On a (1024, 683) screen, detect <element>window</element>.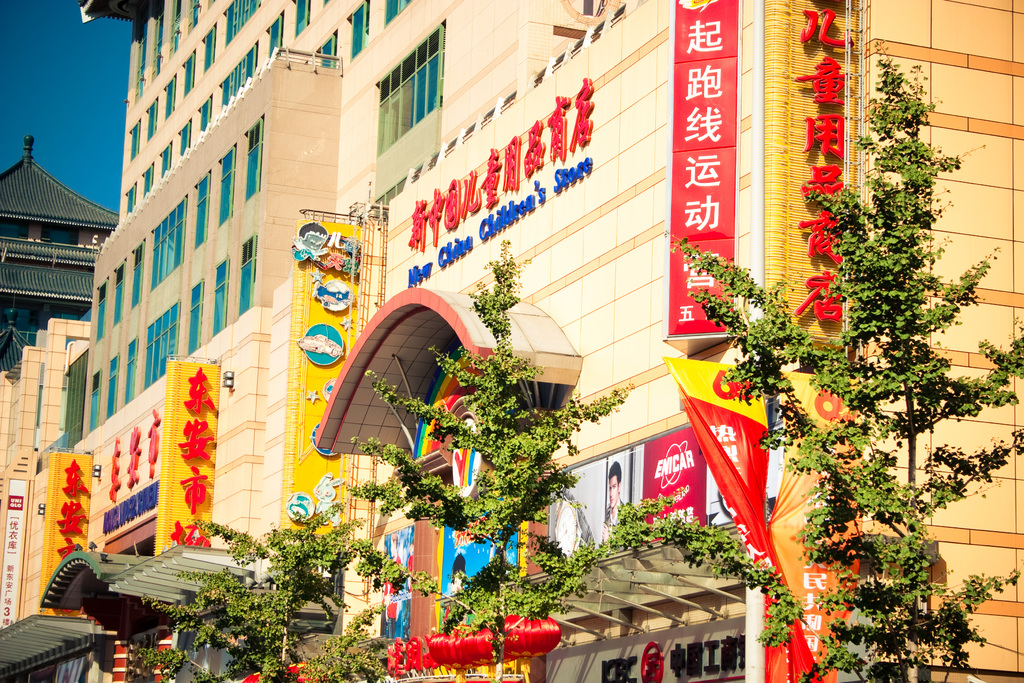
127:38:143:104.
